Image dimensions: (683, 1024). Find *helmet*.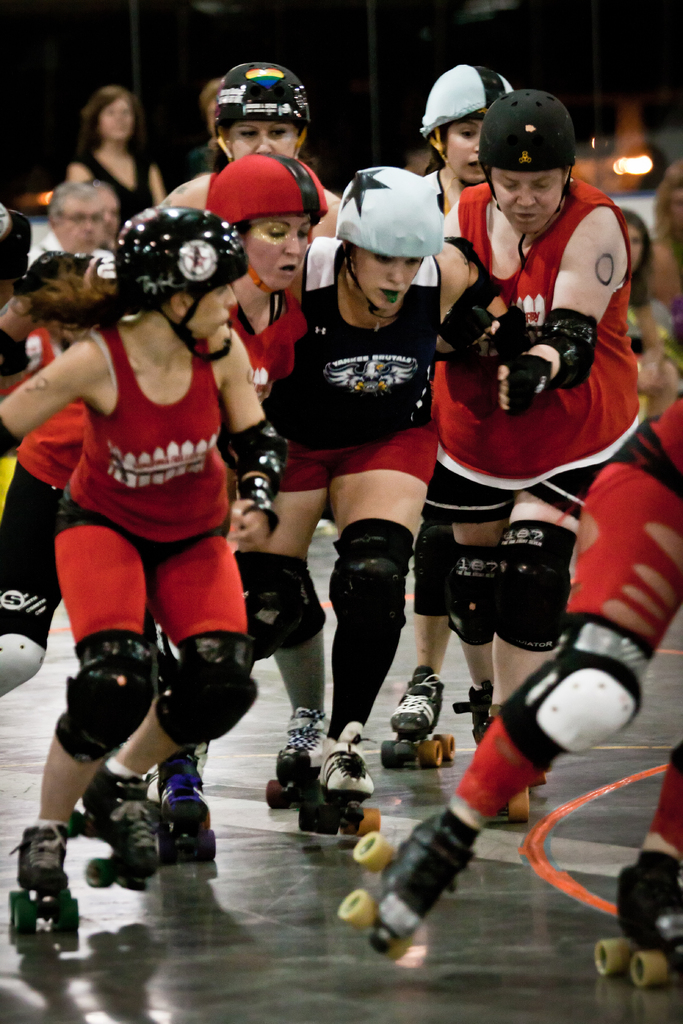
box(109, 202, 249, 362).
